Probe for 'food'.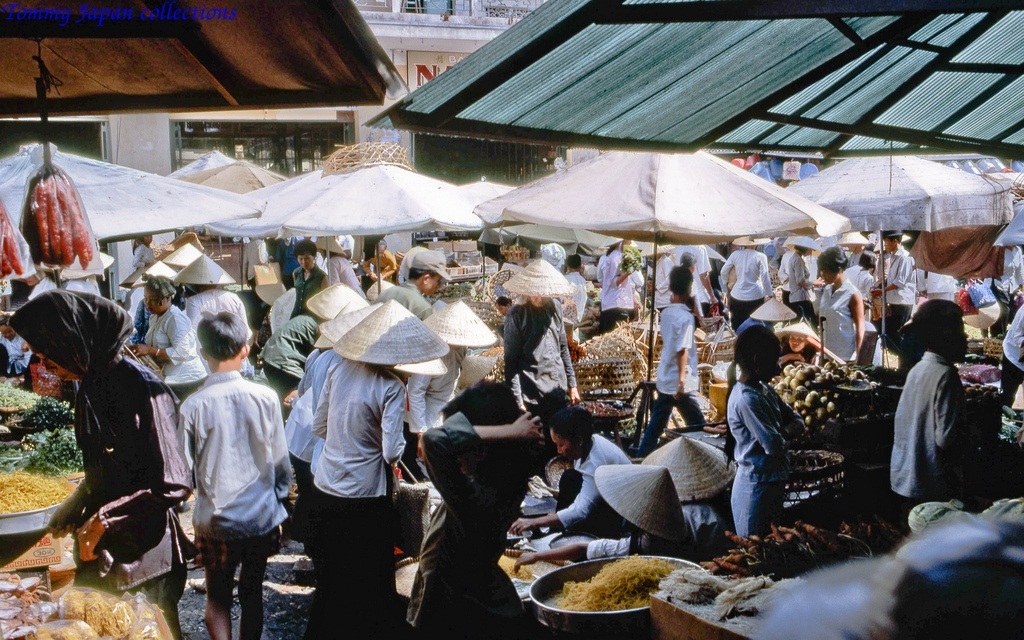
Probe result: <bbox>5, 377, 60, 426</bbox>.
